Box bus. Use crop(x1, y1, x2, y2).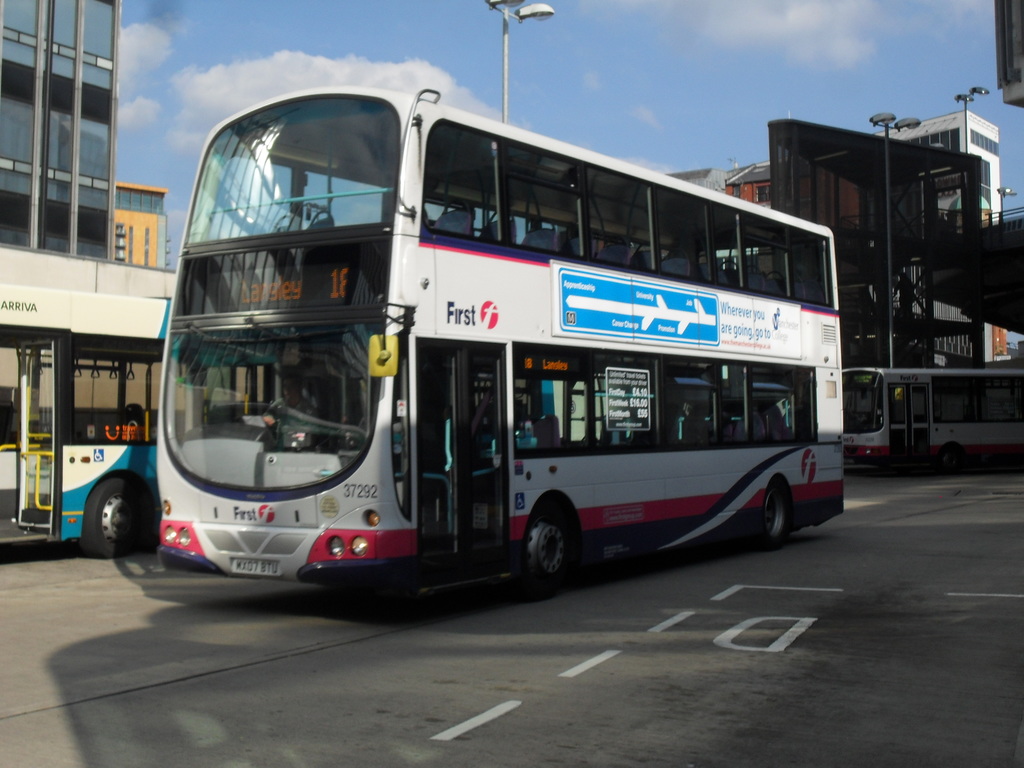
crop(154, 81, 847, 602).
